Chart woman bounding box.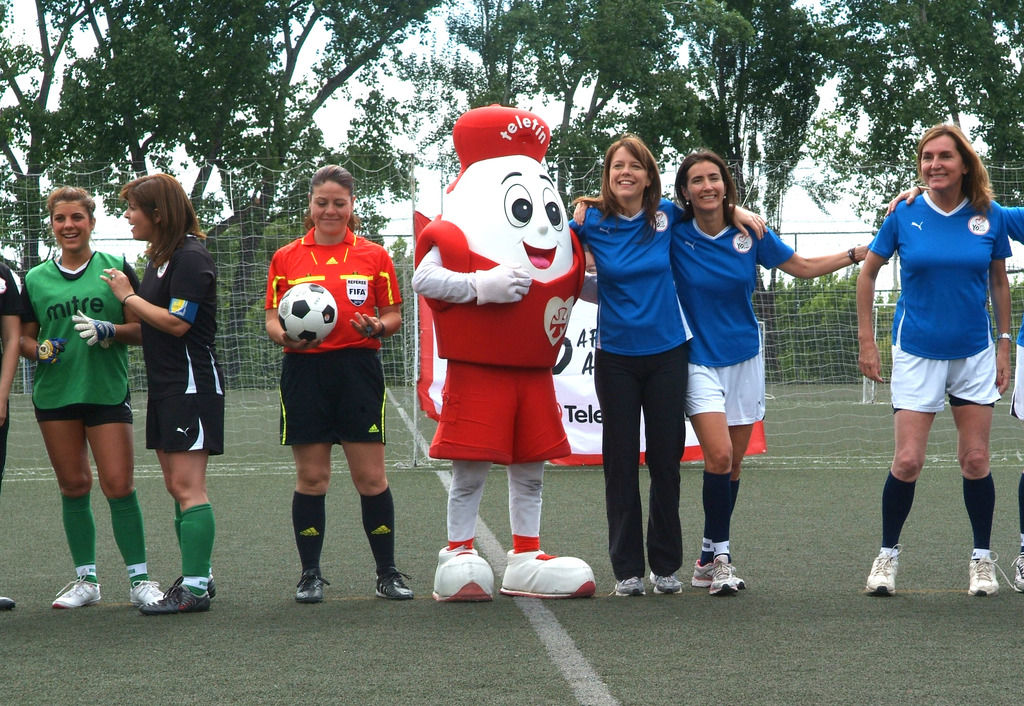
Charted: 266,164,415,600.
